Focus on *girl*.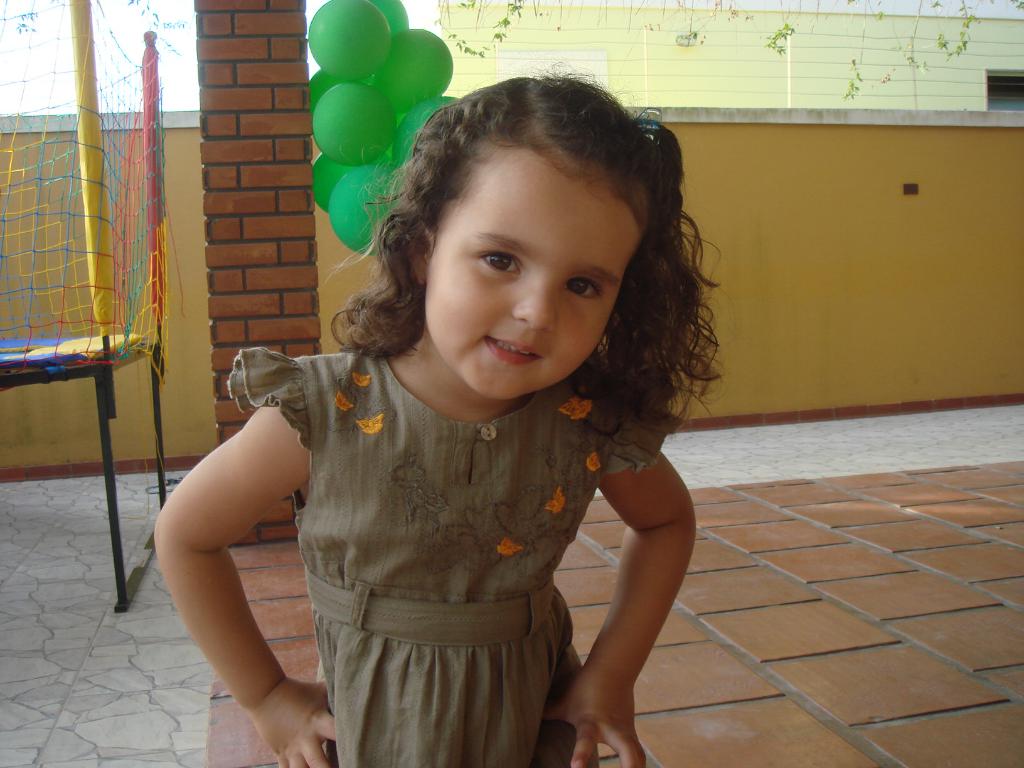
Focused at BBox(155, 61, 721, 767).
